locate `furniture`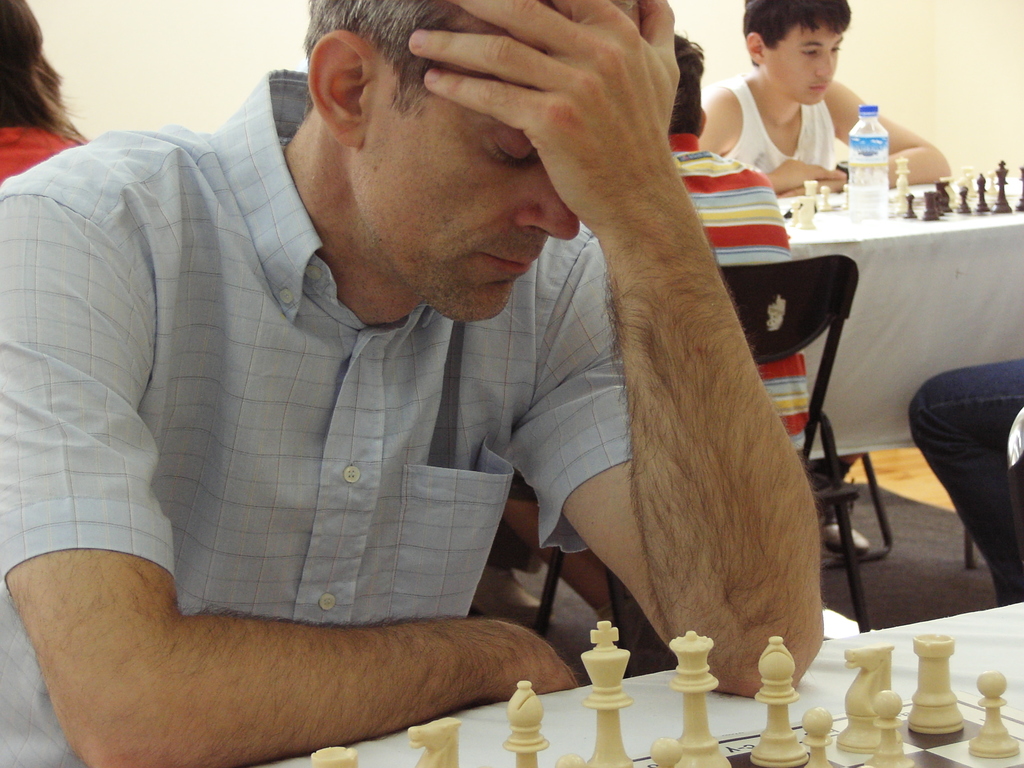
x1=774, y1=176, x2=1023, y2=570
